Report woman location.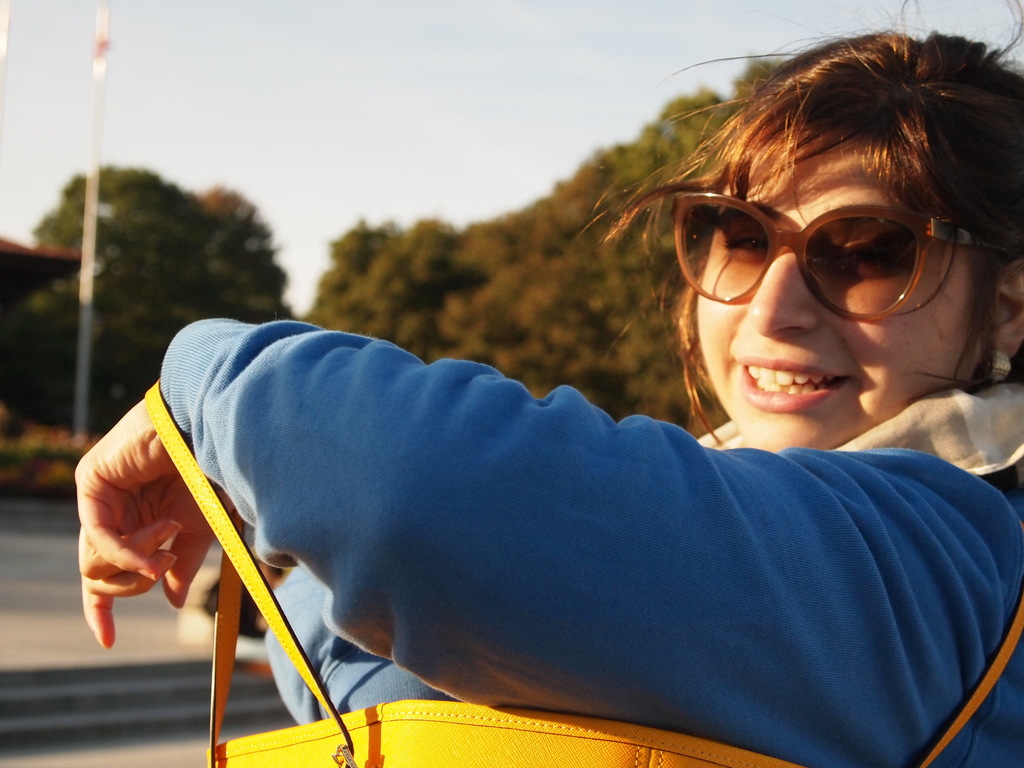
Report: bbox=[70, 0, 1023, 767].
